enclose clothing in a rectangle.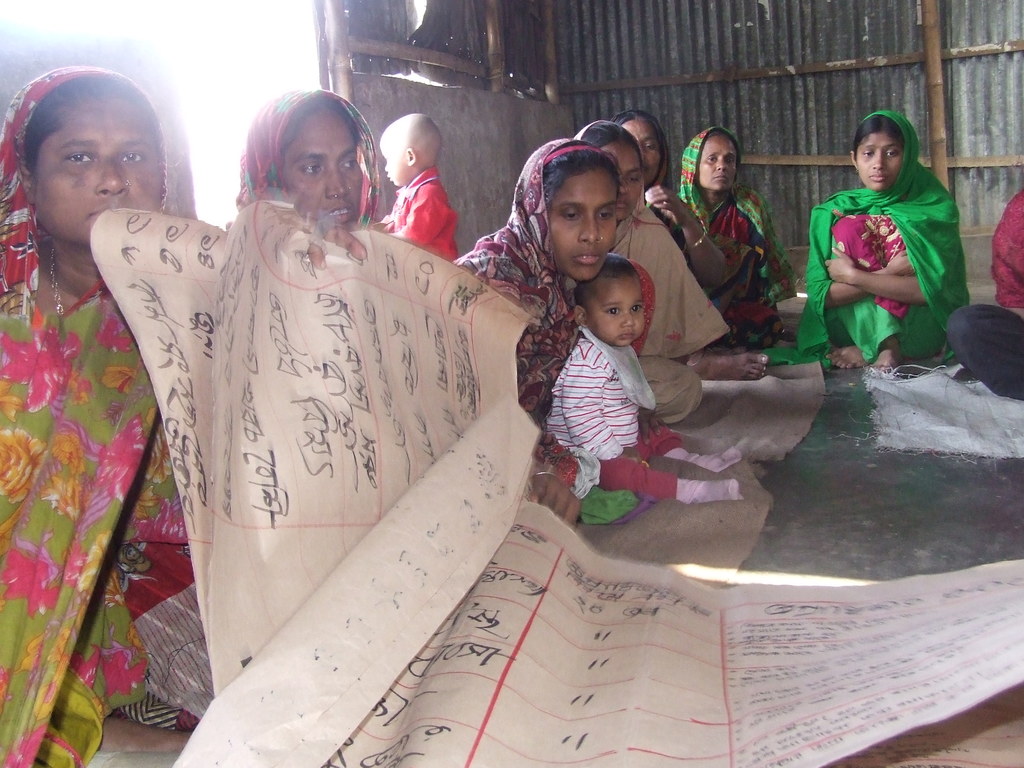
l=549, t=324, r=741, b=499.
